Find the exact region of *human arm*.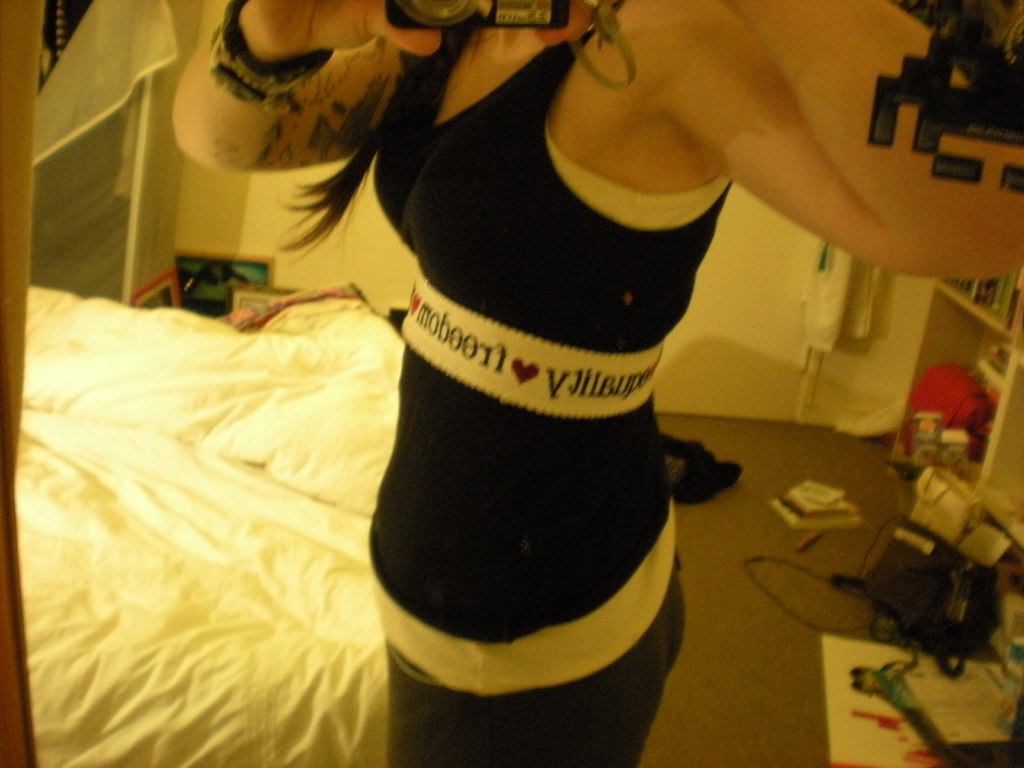
Exact region: box=[176, 0, 426, 165].
